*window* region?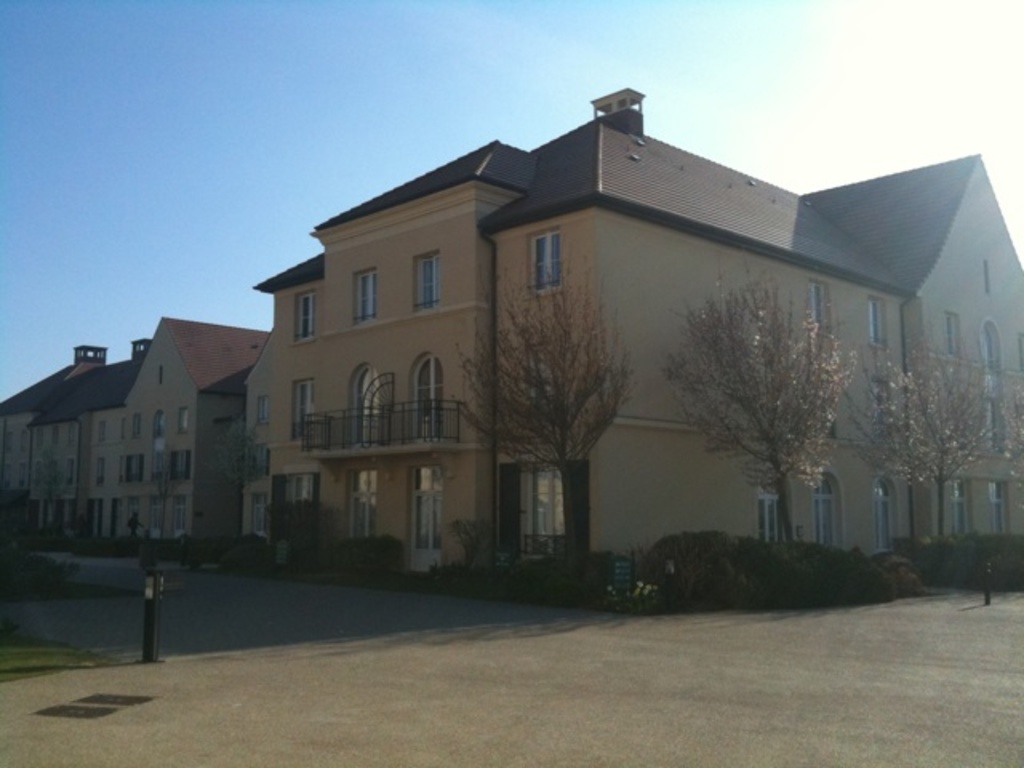
128 498 139 533
